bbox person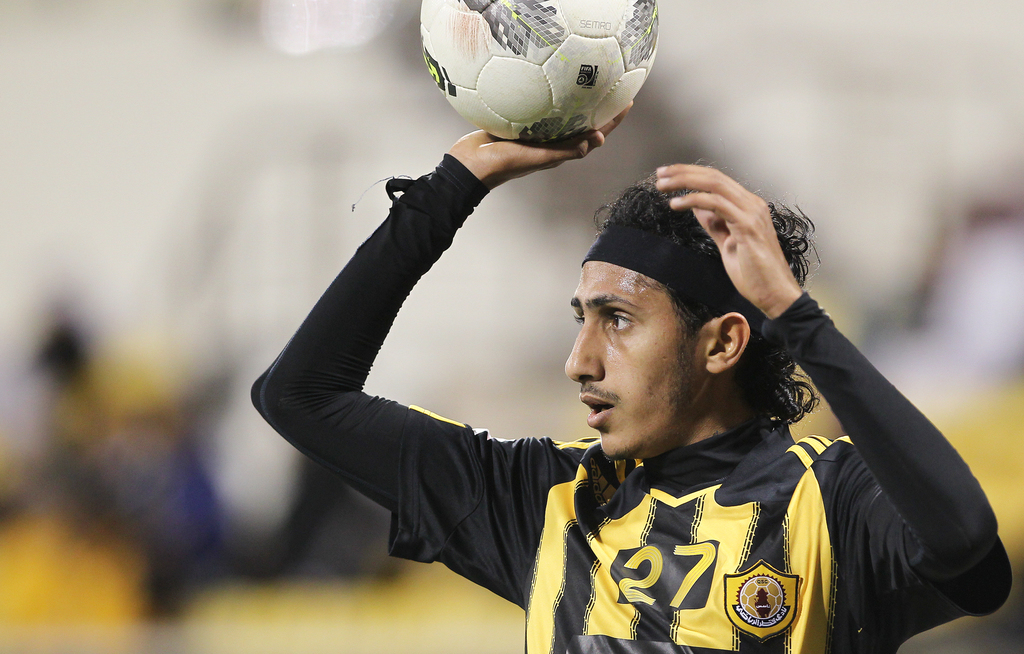
bbox=(250, 104, 1015, 653)
